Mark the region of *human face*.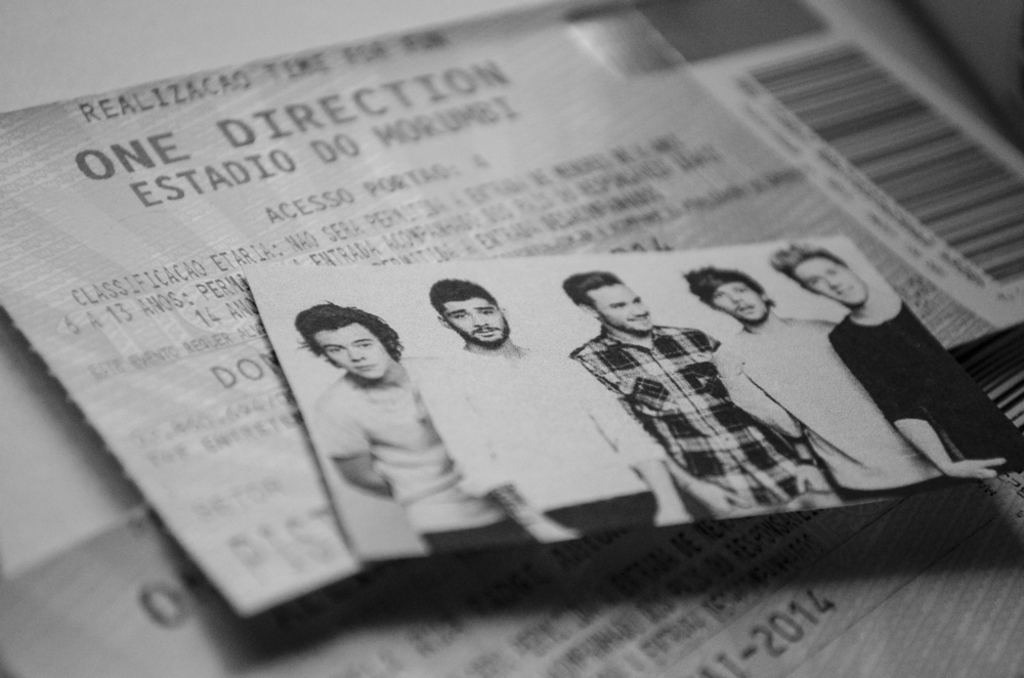
Region: <region>311, 311, 389, 386</region>.
